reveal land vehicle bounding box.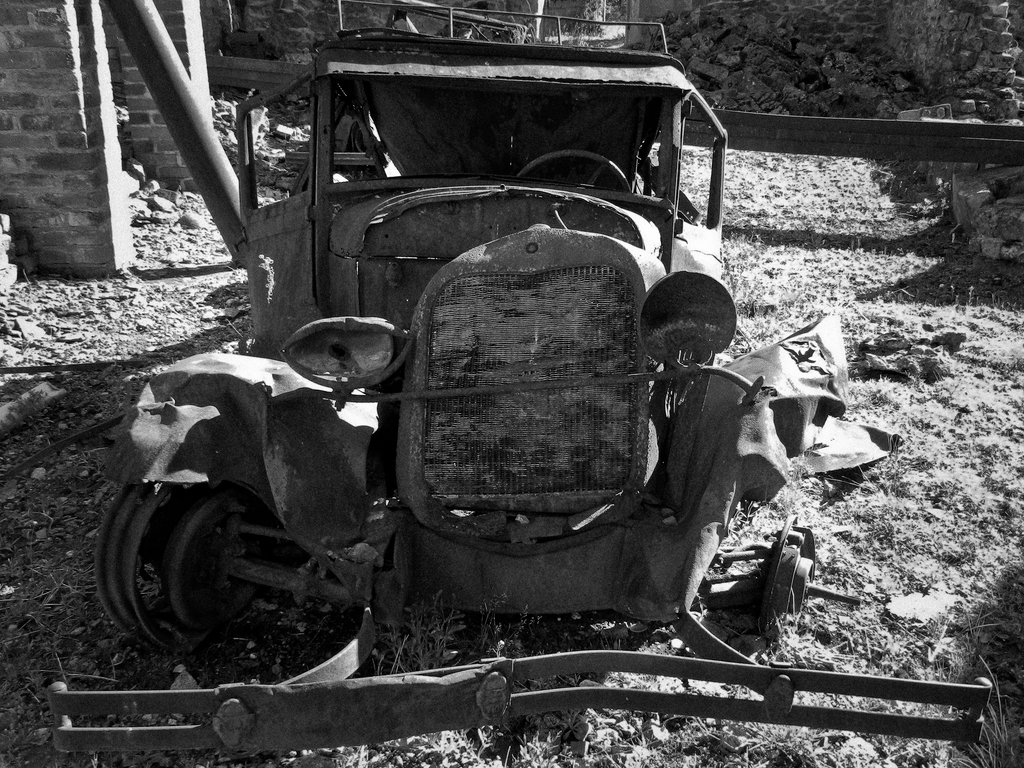
Revealed: (x1=40, y1=4, x2=998, y2=759).
